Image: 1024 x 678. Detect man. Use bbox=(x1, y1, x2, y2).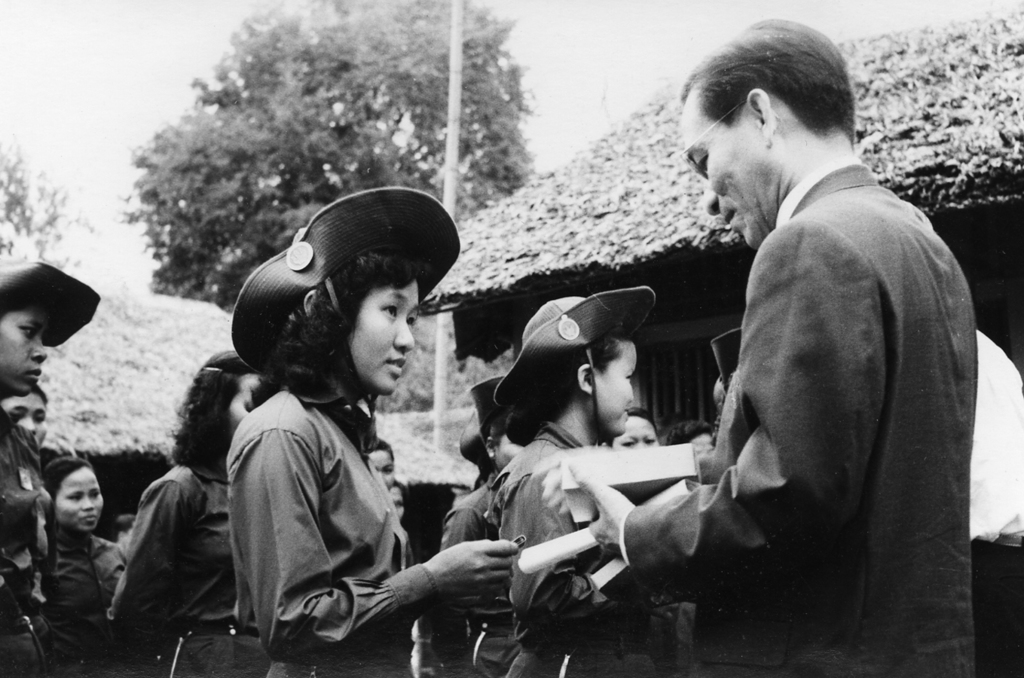
bbox=(646, 24, 988, 664).
